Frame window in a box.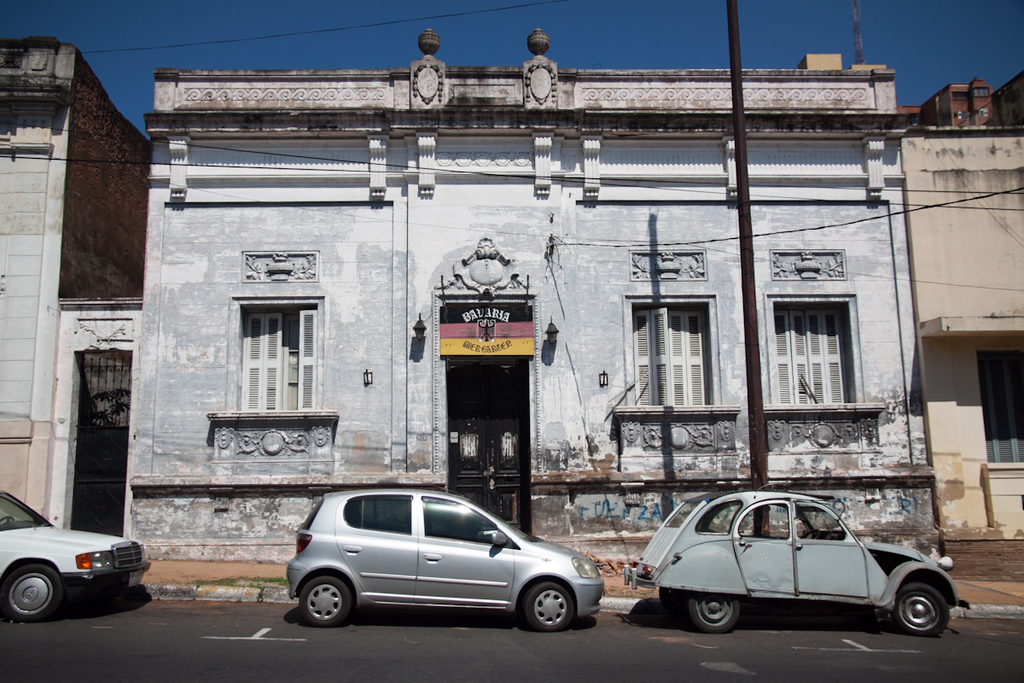
<region>625, 293, 722, 412</region>.
